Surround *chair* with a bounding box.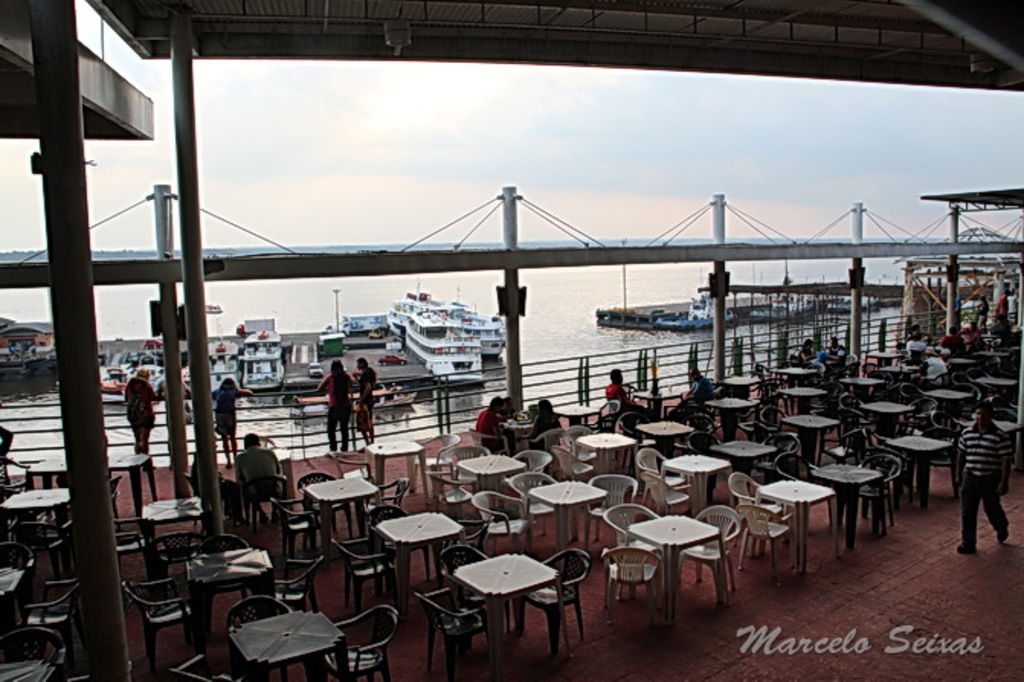
(272,493,325,560).
